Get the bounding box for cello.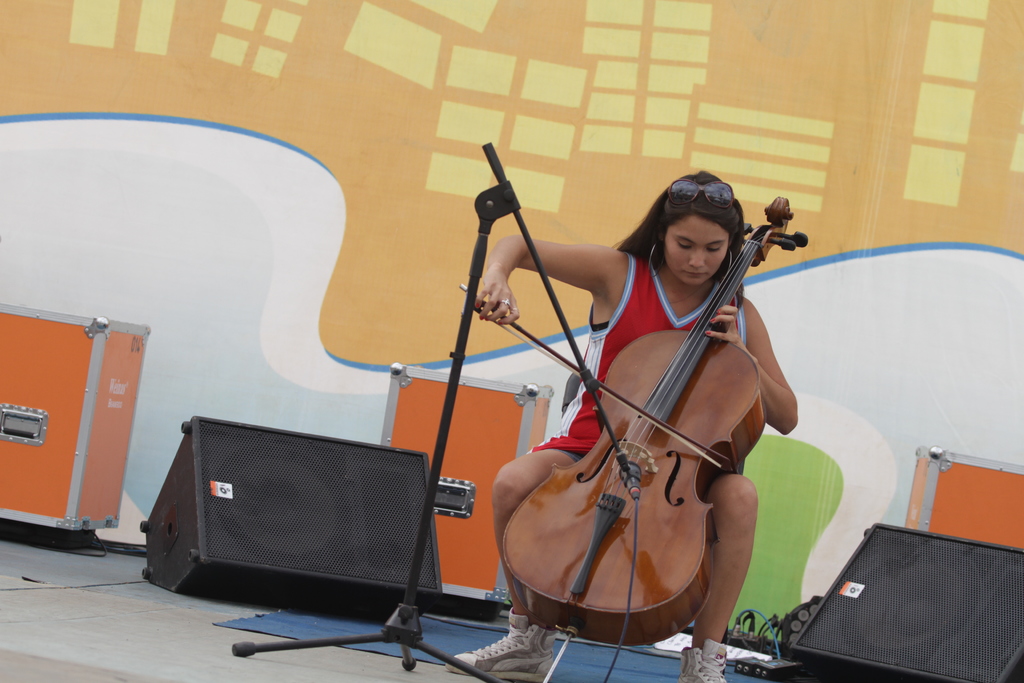
500,194,825,636.
